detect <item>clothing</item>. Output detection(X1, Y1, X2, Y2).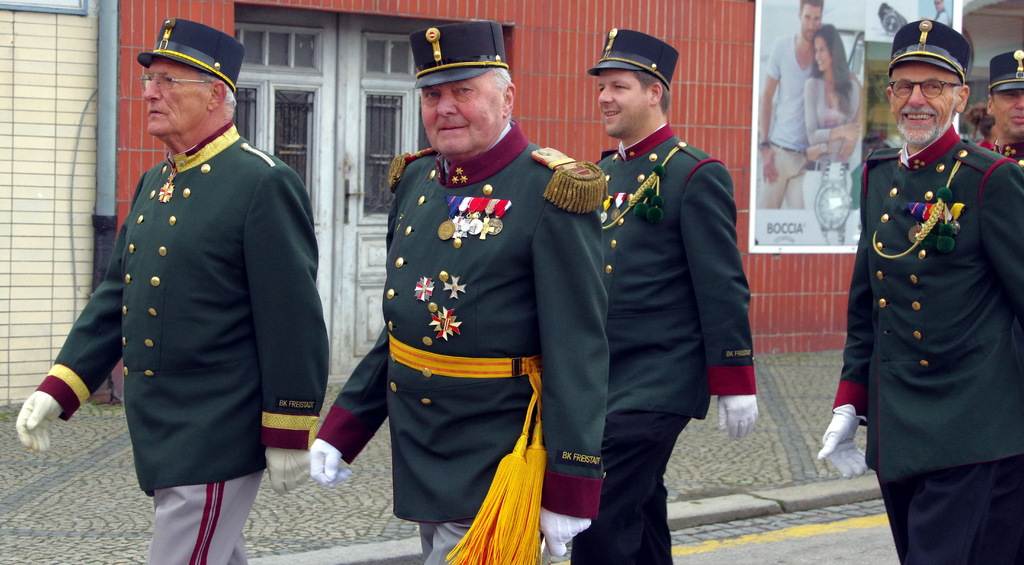
detection(566, 118, 764, 564).
